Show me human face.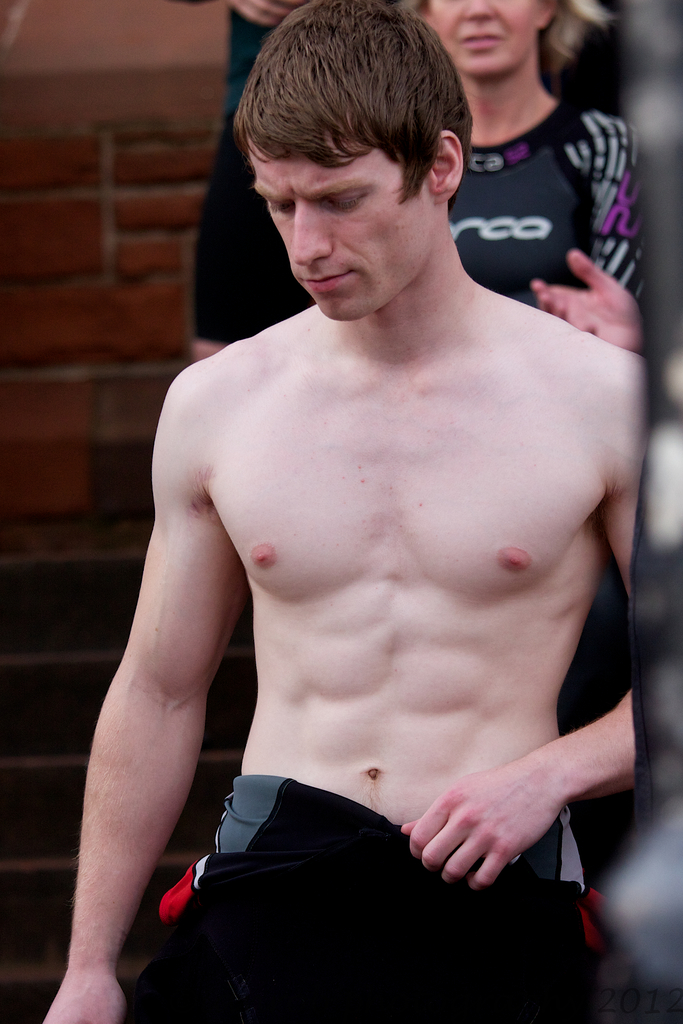
human face is here: (left=250, top=134, right=432, bottom=316).
